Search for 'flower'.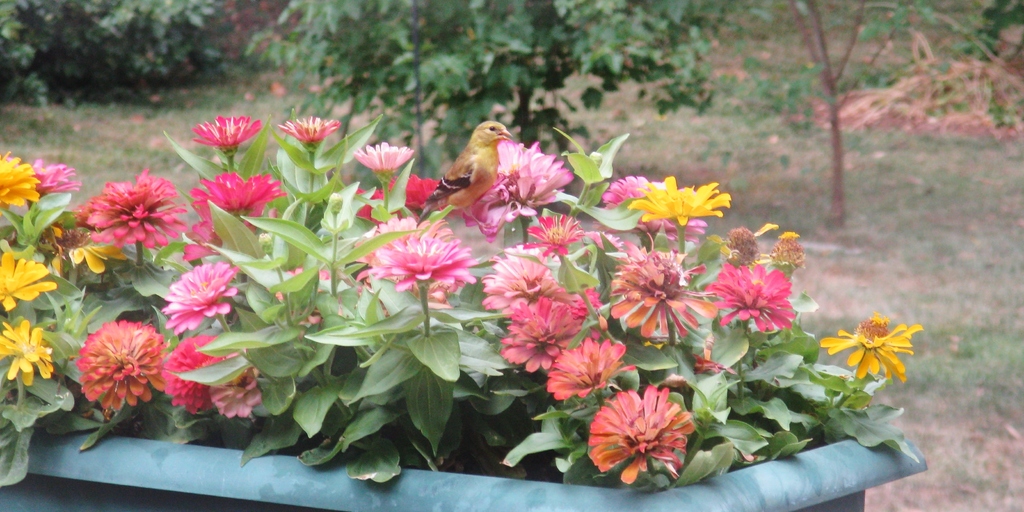
Found at 0:314:58:389.
